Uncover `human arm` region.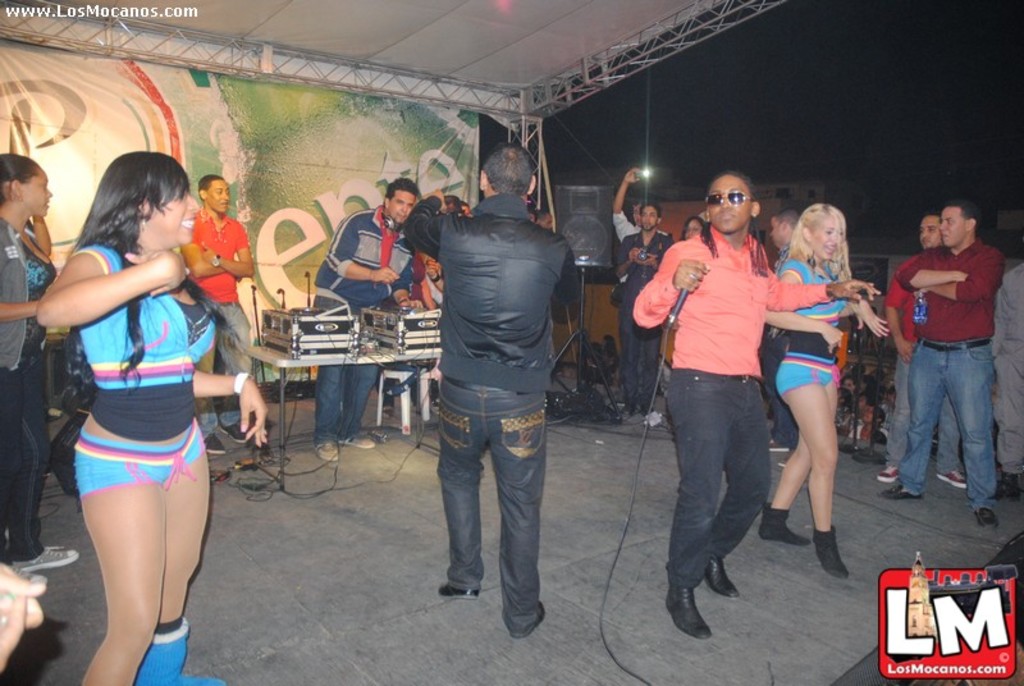
Uncovered: locate(607, 235, 639, 280).
